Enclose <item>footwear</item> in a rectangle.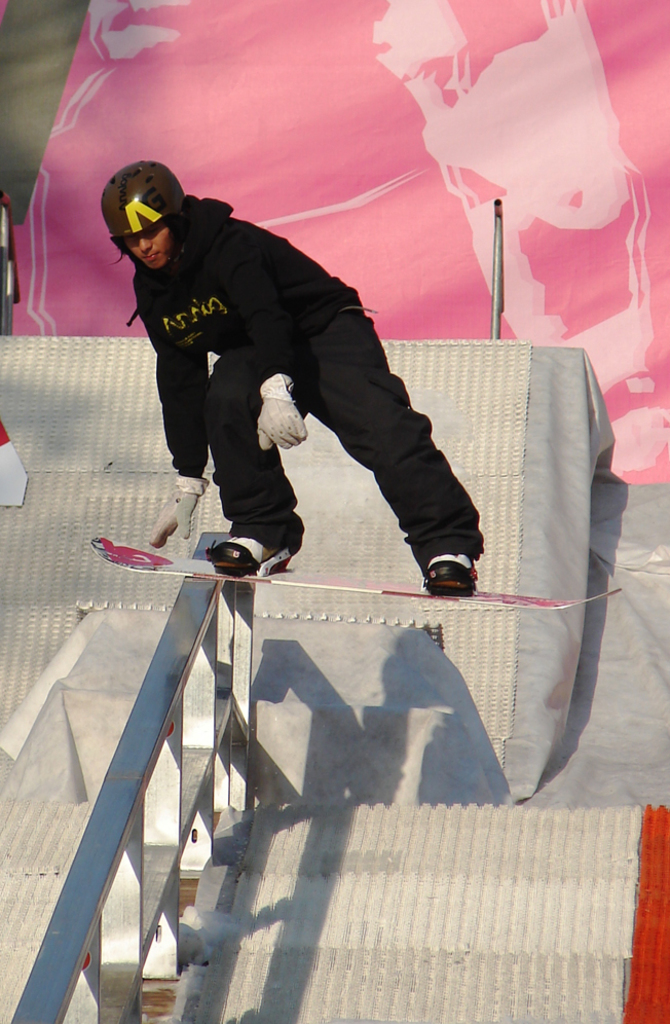
{"left": 212, "top": 525, "right": 295, "bottom": 582}.
